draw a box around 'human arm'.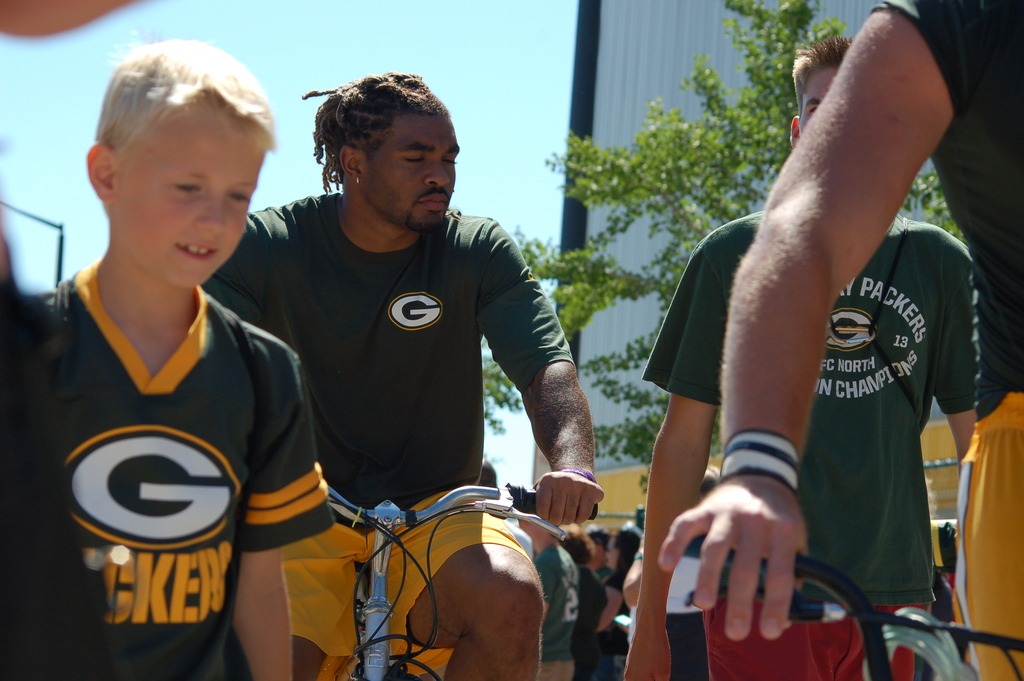
932:230:978:480.
